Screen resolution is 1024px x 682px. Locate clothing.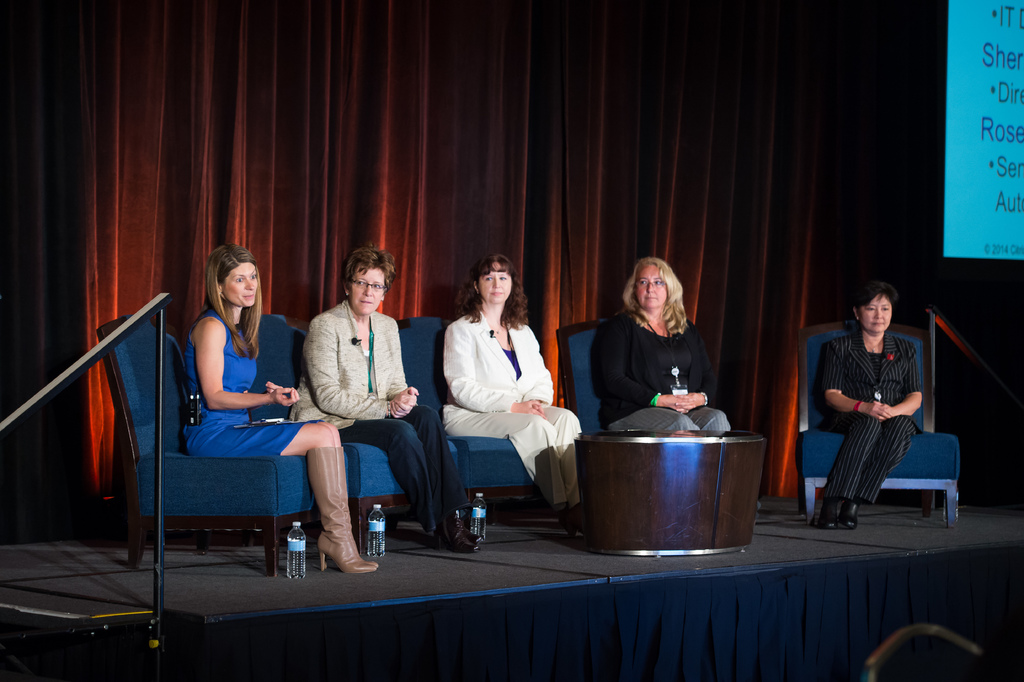
l=522, t=446, r=584, b=516.
